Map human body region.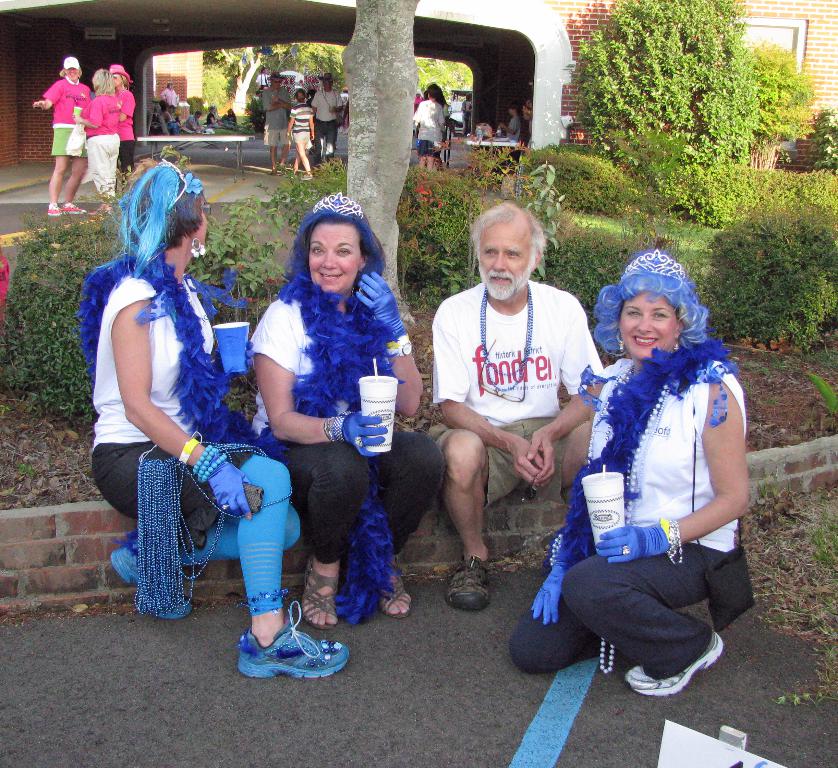
Mapped to BBox(72, 95, 126, 214).
